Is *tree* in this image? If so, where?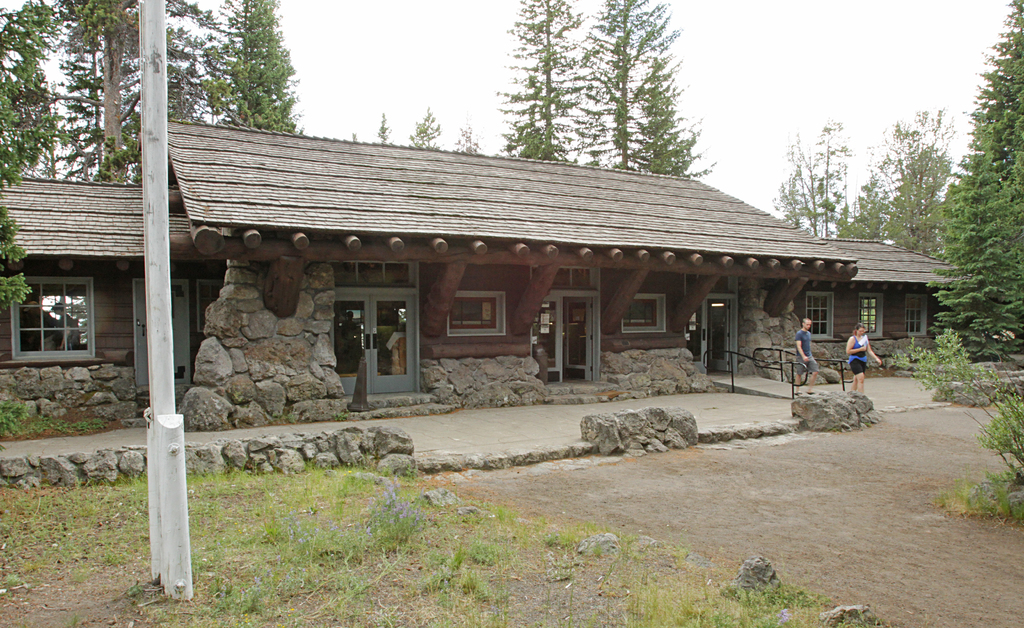
Yes, at pyautogui.locateOnScreen(406, 104, 445, 149).
